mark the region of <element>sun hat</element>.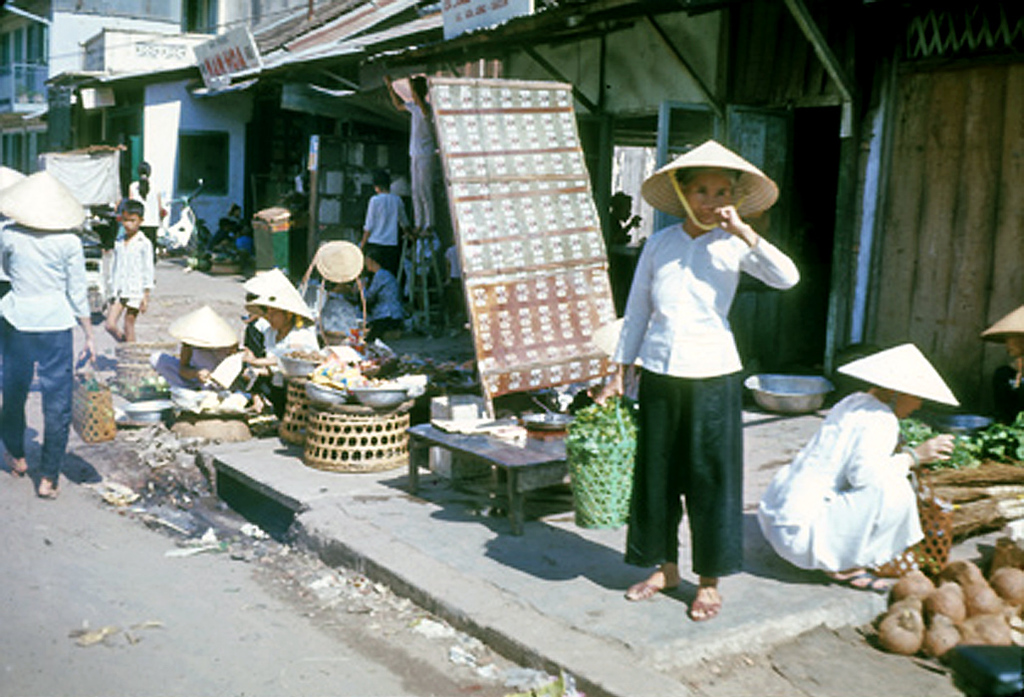
Region: 977, 300, 1023, 375.
